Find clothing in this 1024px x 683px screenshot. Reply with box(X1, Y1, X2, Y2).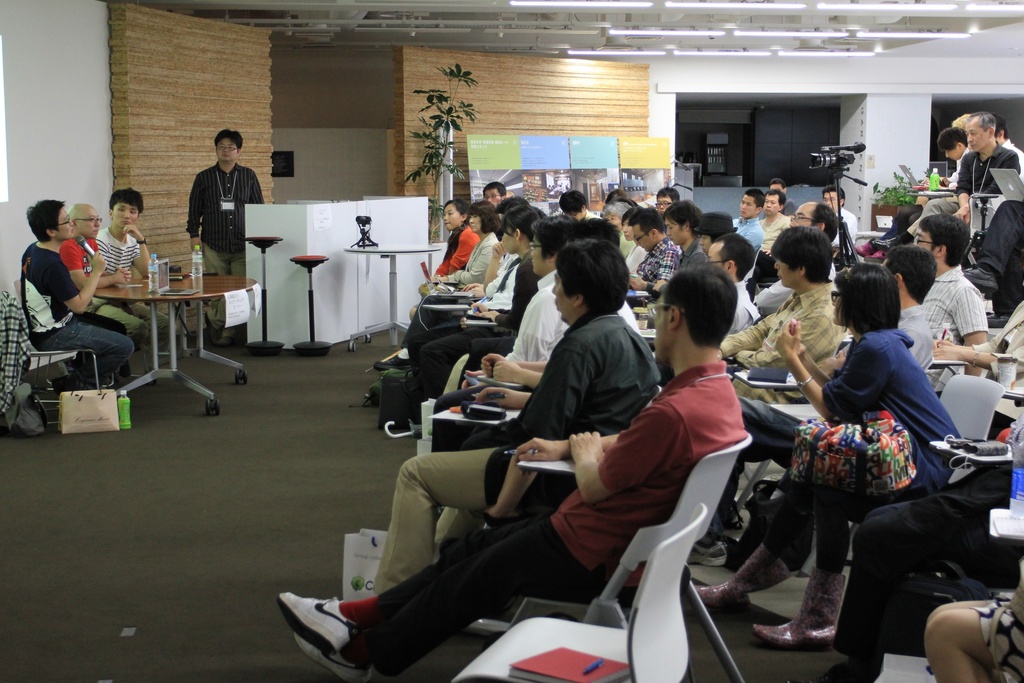
box(74, 295, 158, 343).
